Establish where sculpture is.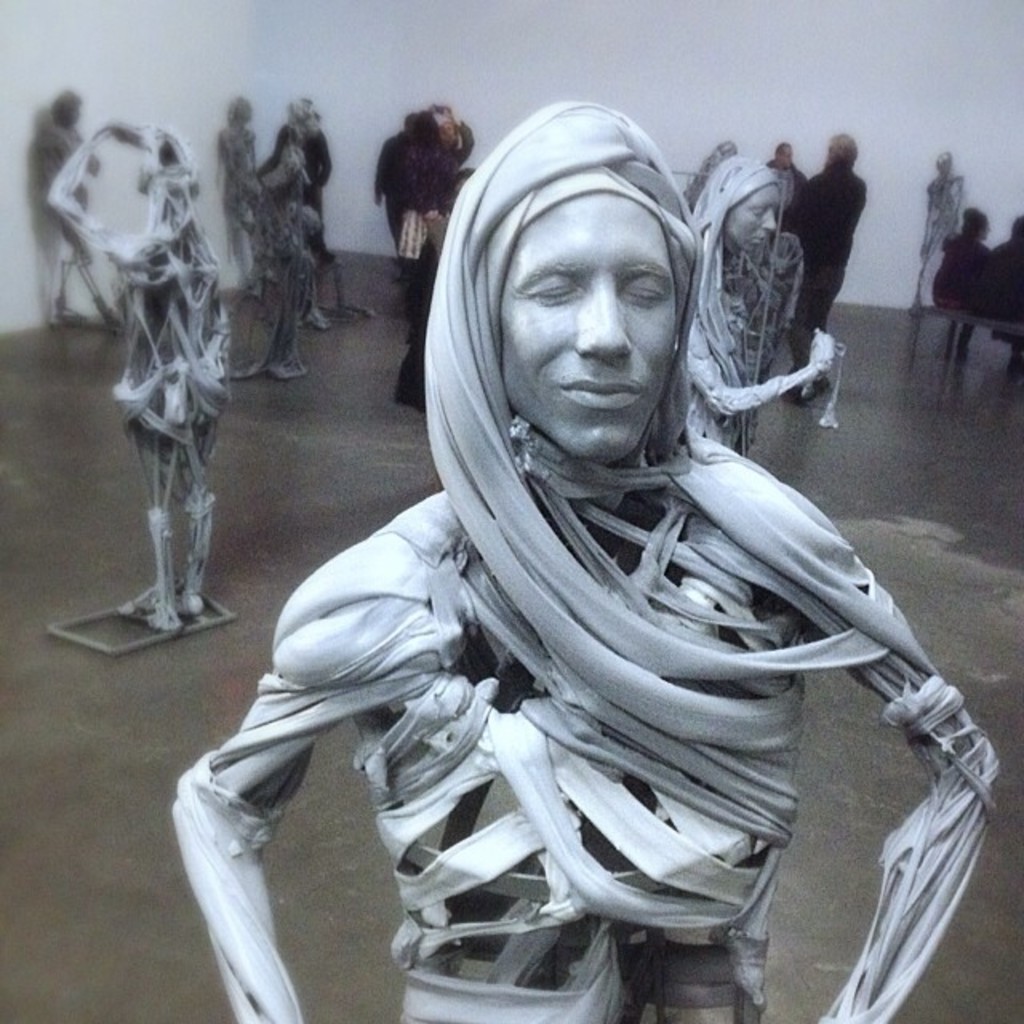
Established at {"x1": 666, "y1": 141, "x2": 853, "y2": 458}.
